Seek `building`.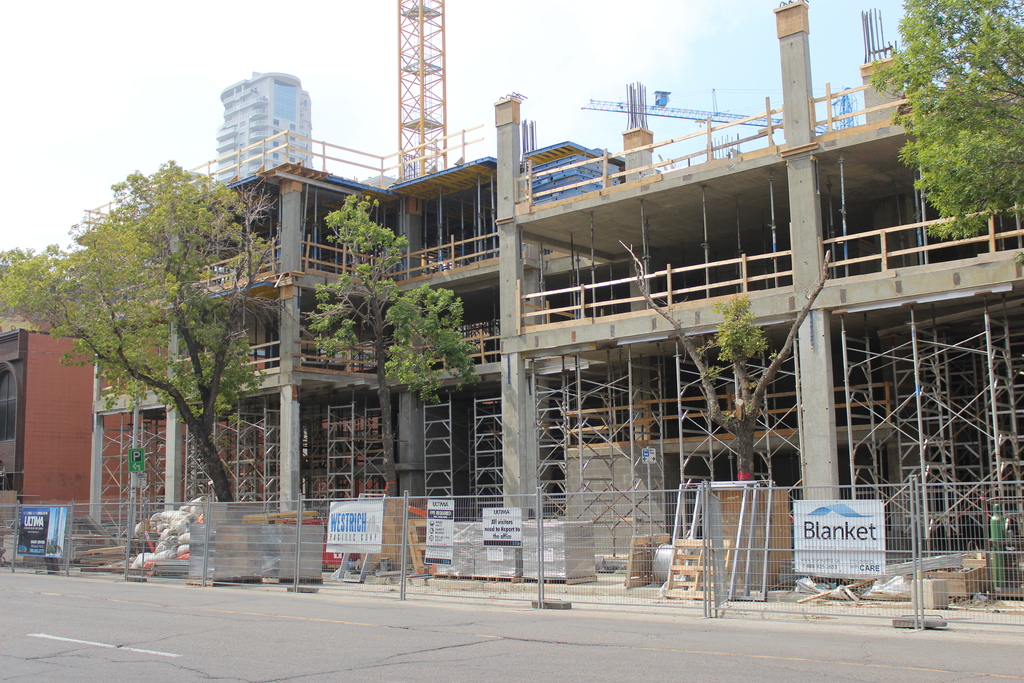
<bbox>0, 332, 376, 547</bbox>.
